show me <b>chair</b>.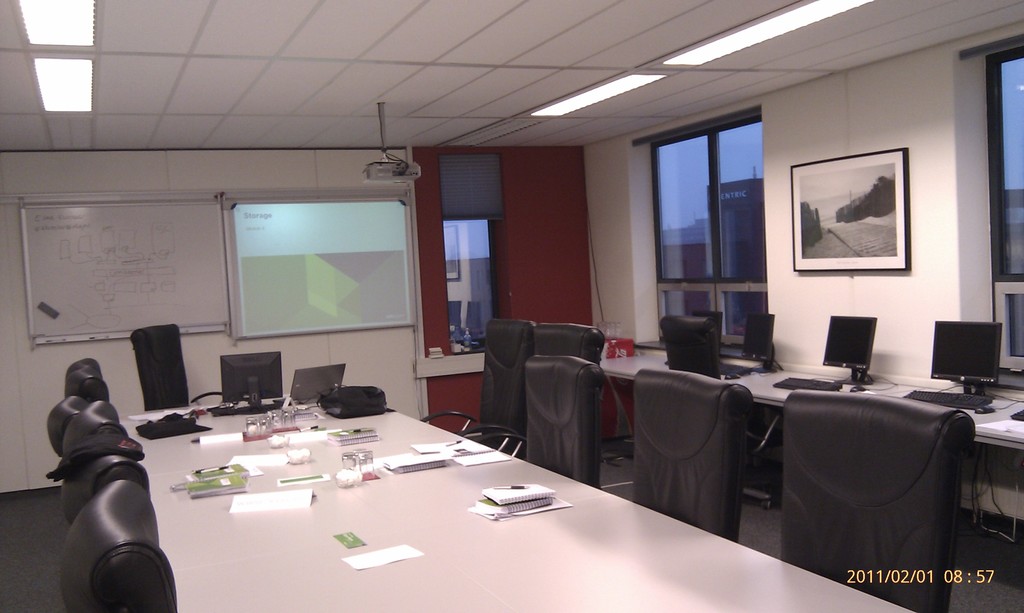
<b>chair</b> is here: <bbox>128, 315, 227, 410</bbox>.
